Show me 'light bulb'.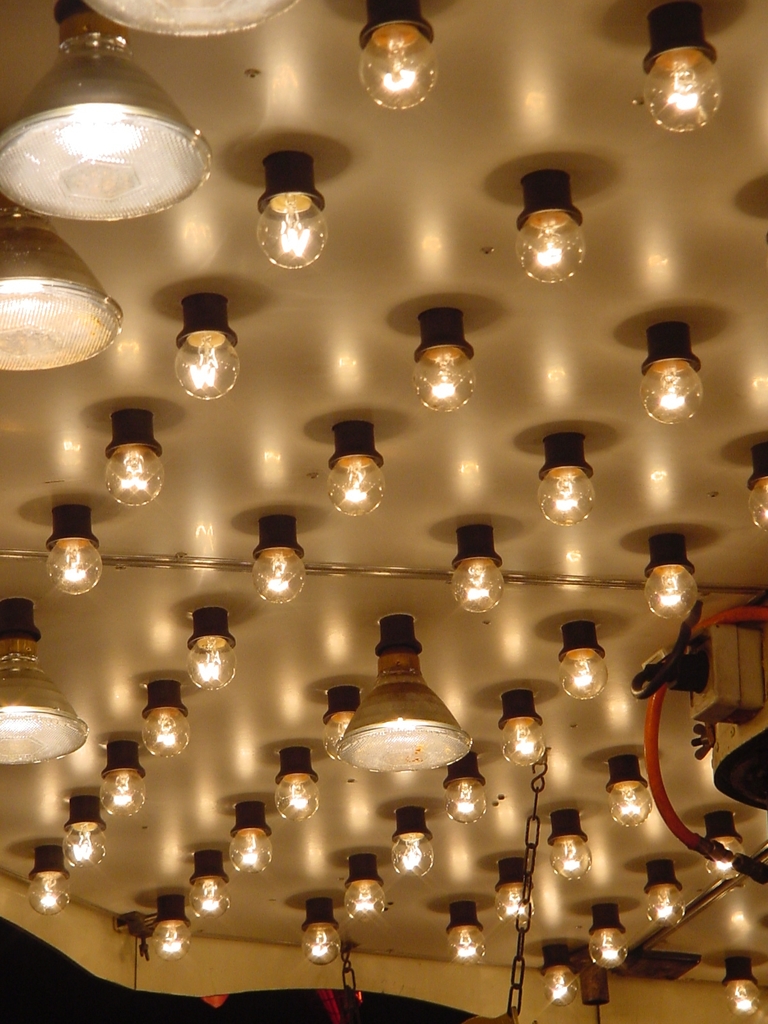
'light bulb' is here: (left=97, top=739, right=149, bottom=819).
